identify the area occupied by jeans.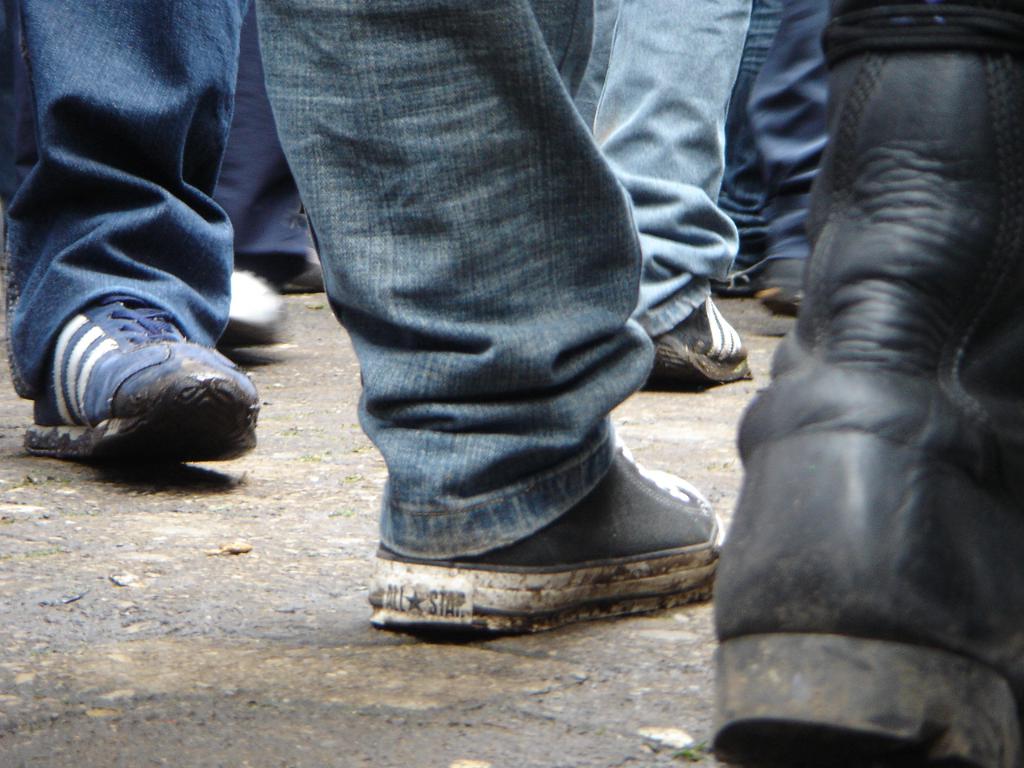
Area: [x1=255, y1=0, x2=658, y2=555].
